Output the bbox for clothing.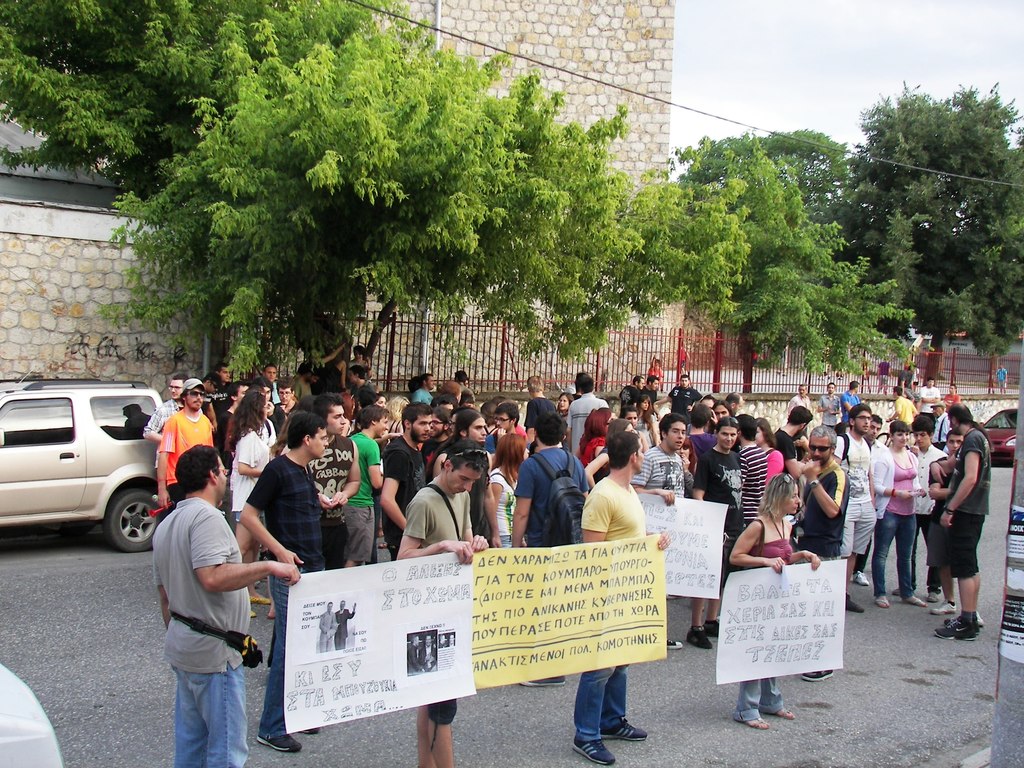
<bbox>939, 426, 982, 575</bbox>.
